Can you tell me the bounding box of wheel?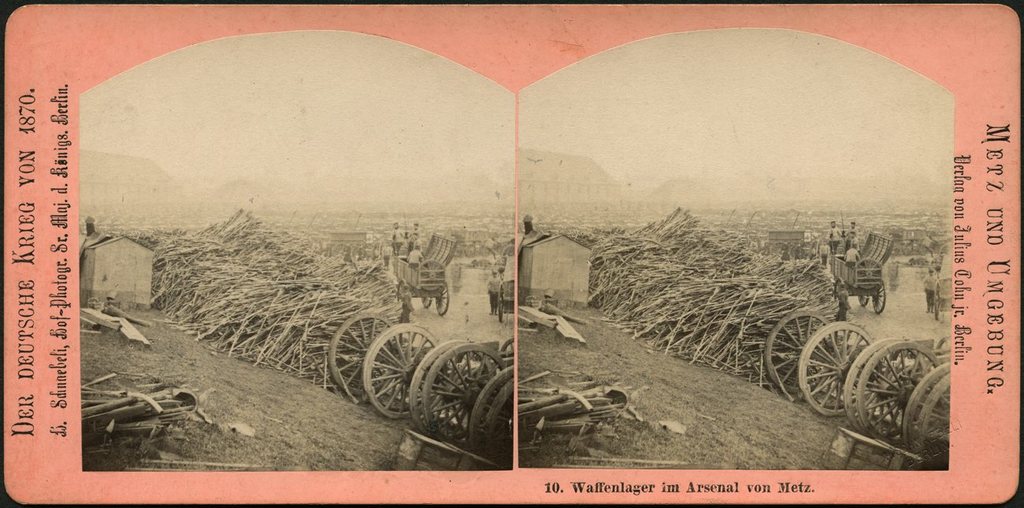
region(488, 386, 518, 443).
